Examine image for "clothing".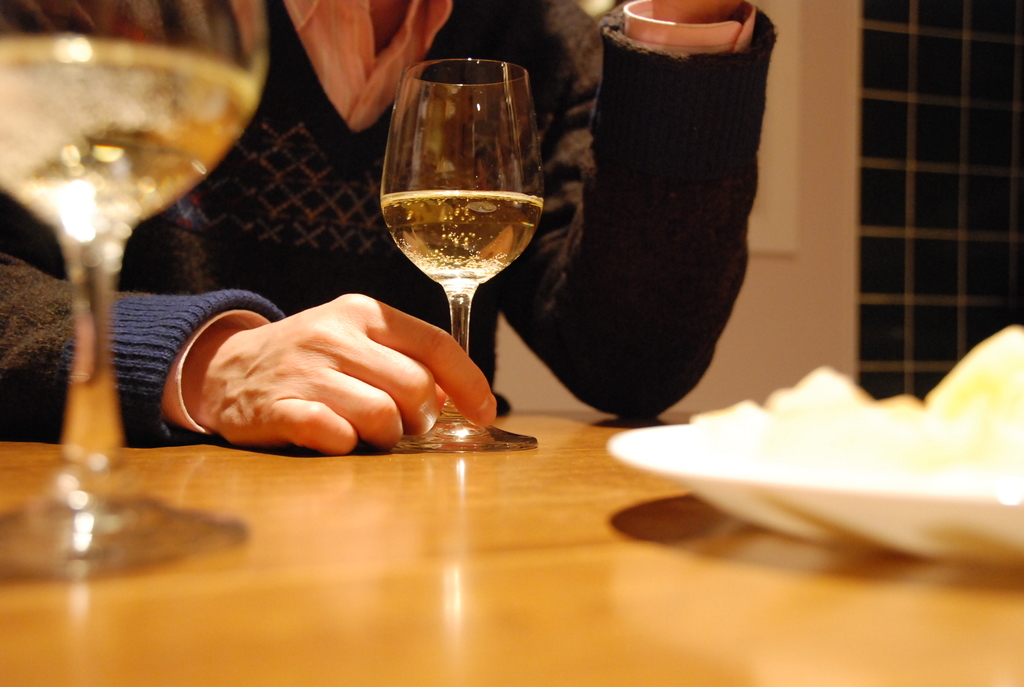
Examination result: left=0, top=0, right=772, bottom=455.
